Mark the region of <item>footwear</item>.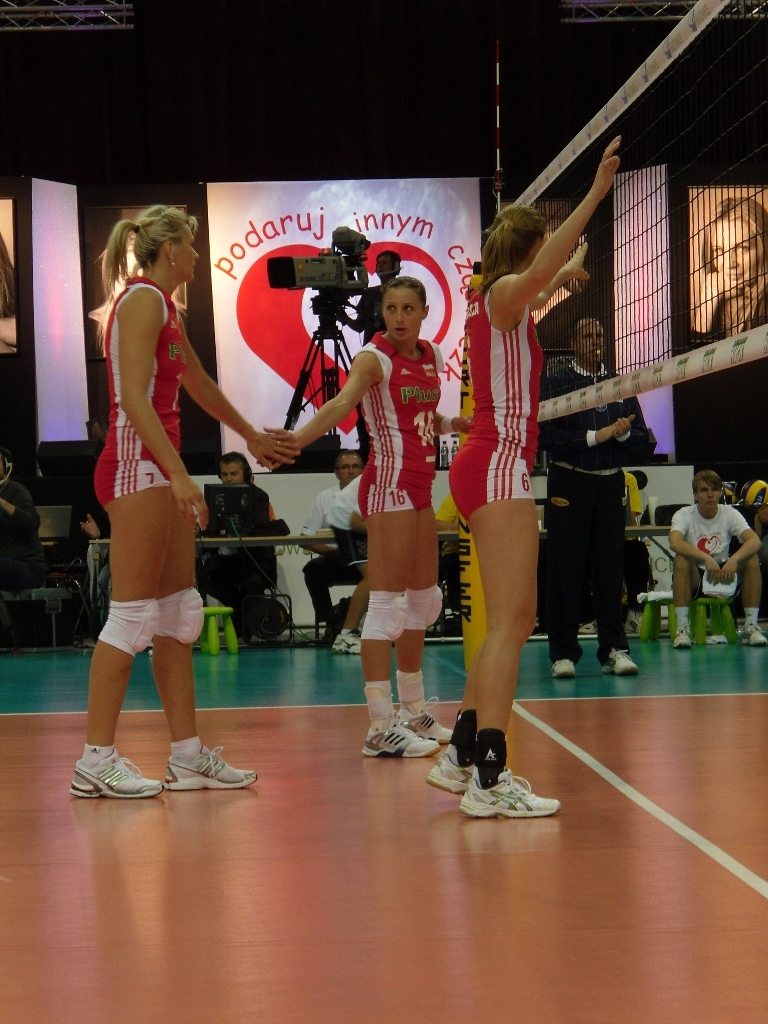
Region: box=[336, 627, 350, 652].
